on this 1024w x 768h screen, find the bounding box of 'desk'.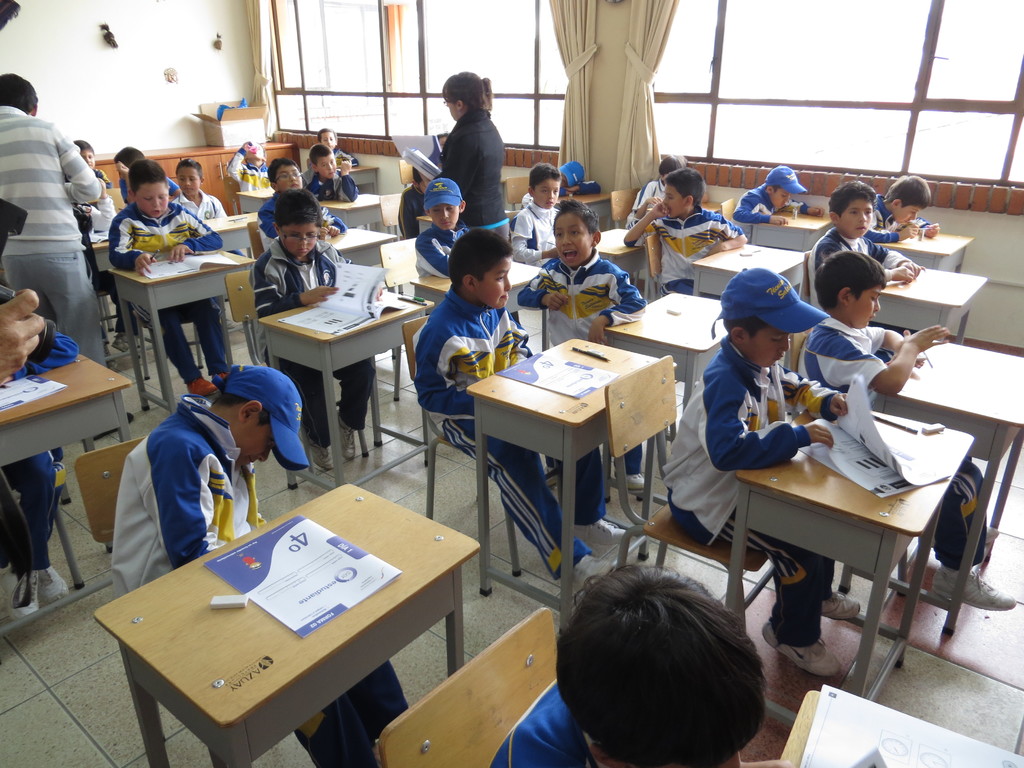
Bounding box: {"left": 866, "top": 265, "right": 993, "bottom": 348}.
